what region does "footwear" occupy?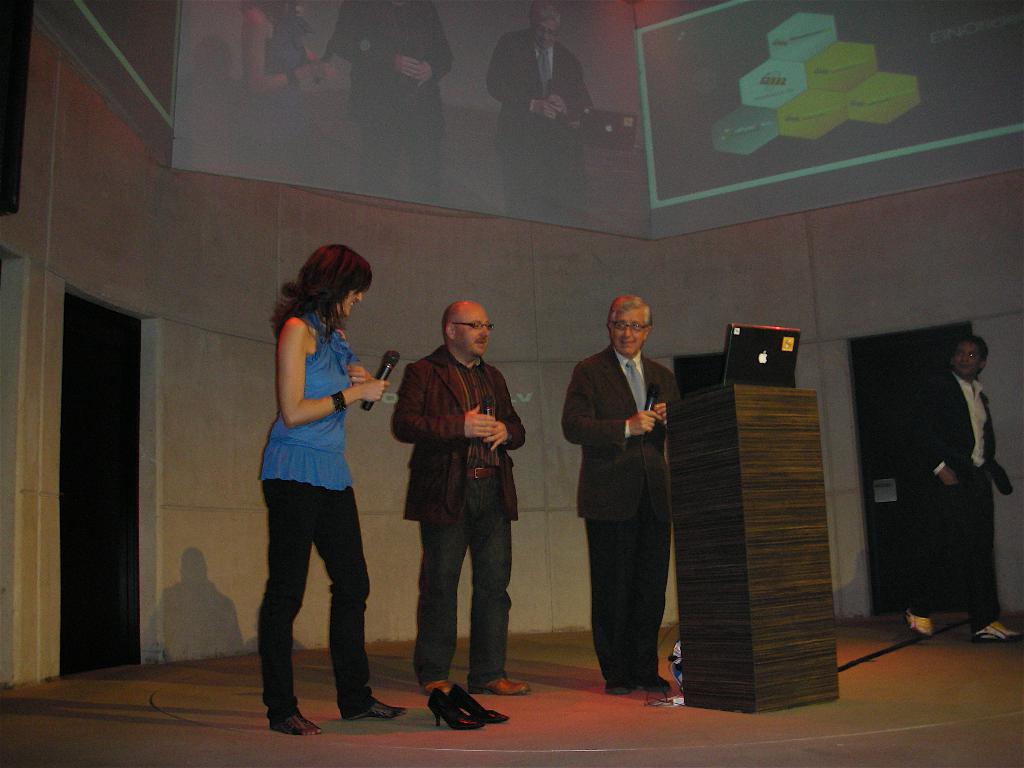
bbox=(908, 614, 936, 639).
